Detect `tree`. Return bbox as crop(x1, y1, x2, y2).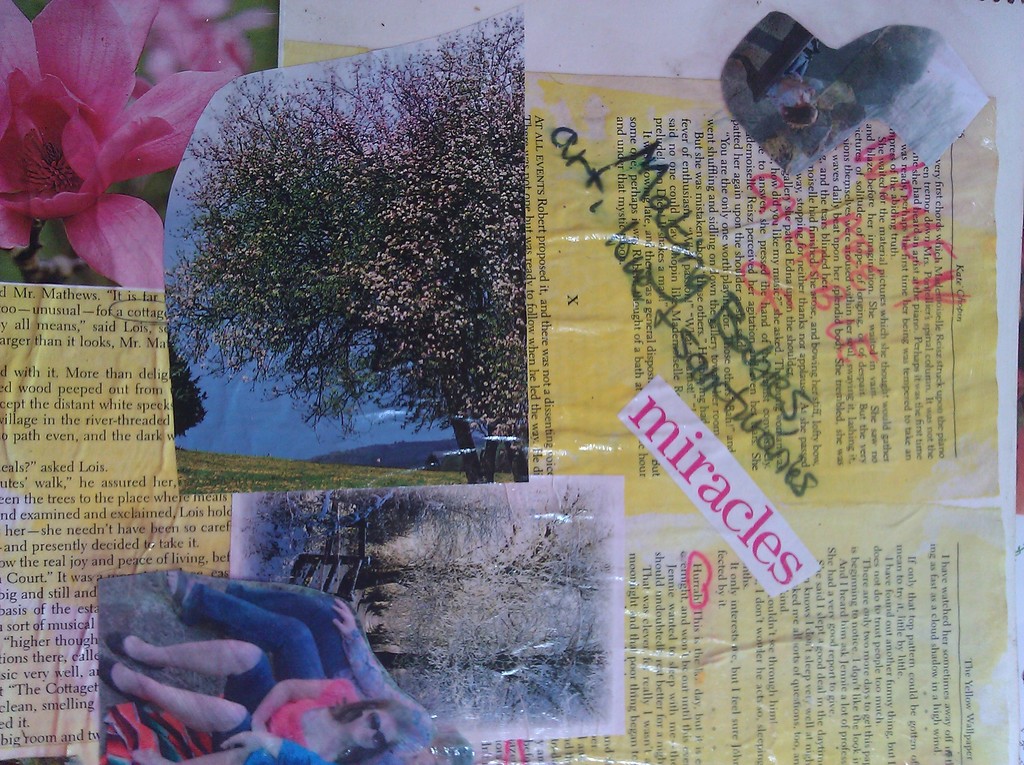
crop(133, 56, 499, 527).
